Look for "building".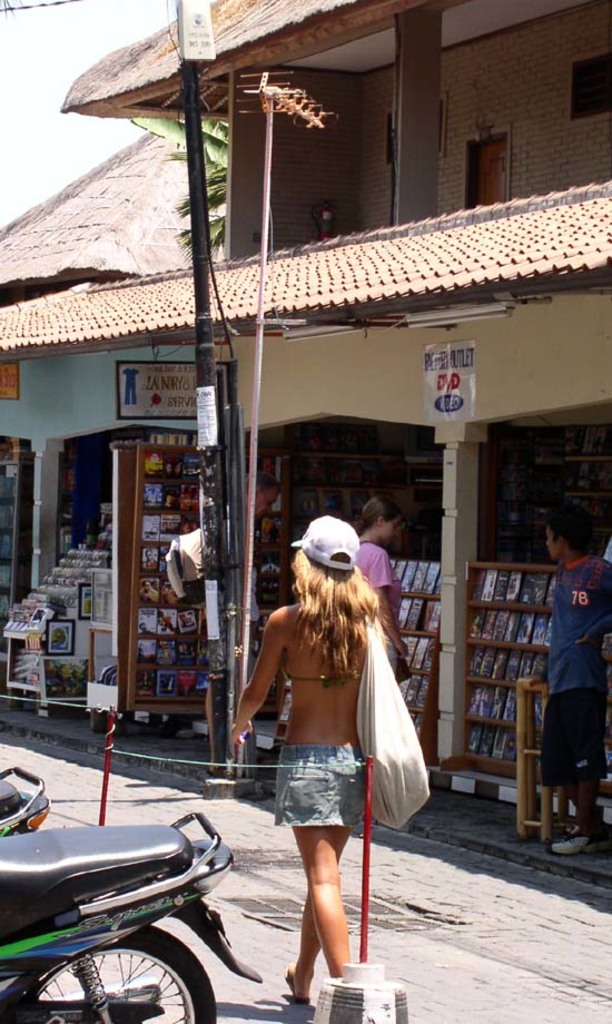
Found: [x1=0, y1=0, x2=611, y2=883].
